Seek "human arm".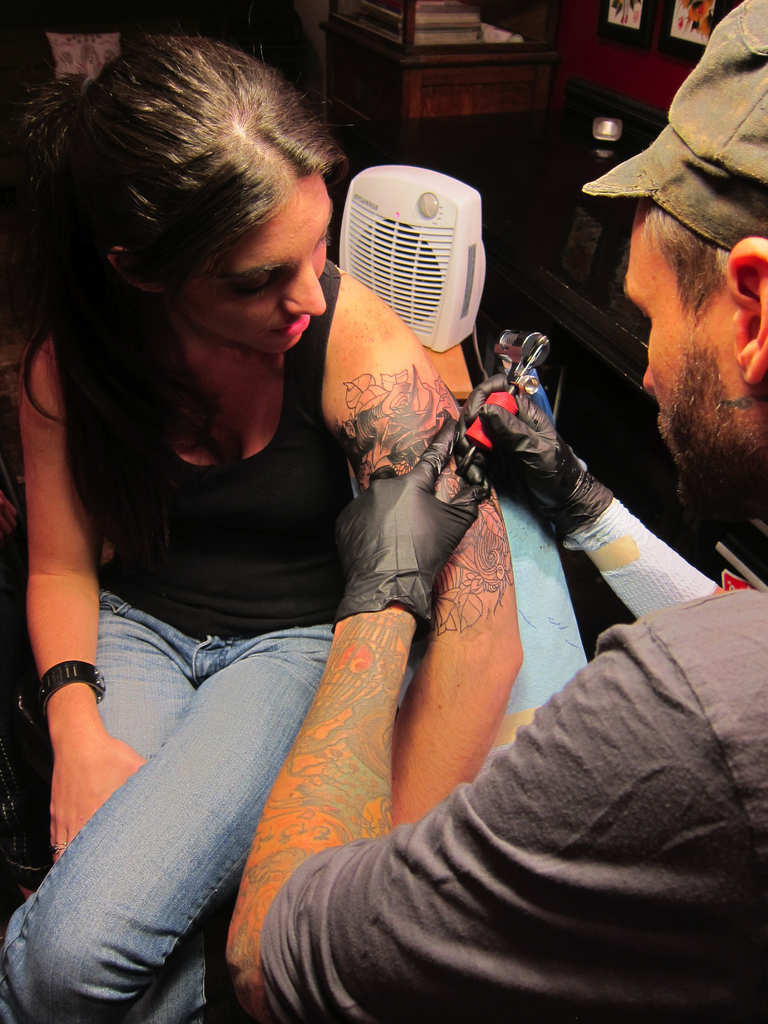
(left=193, top=613, right=739, bottom=1002).
